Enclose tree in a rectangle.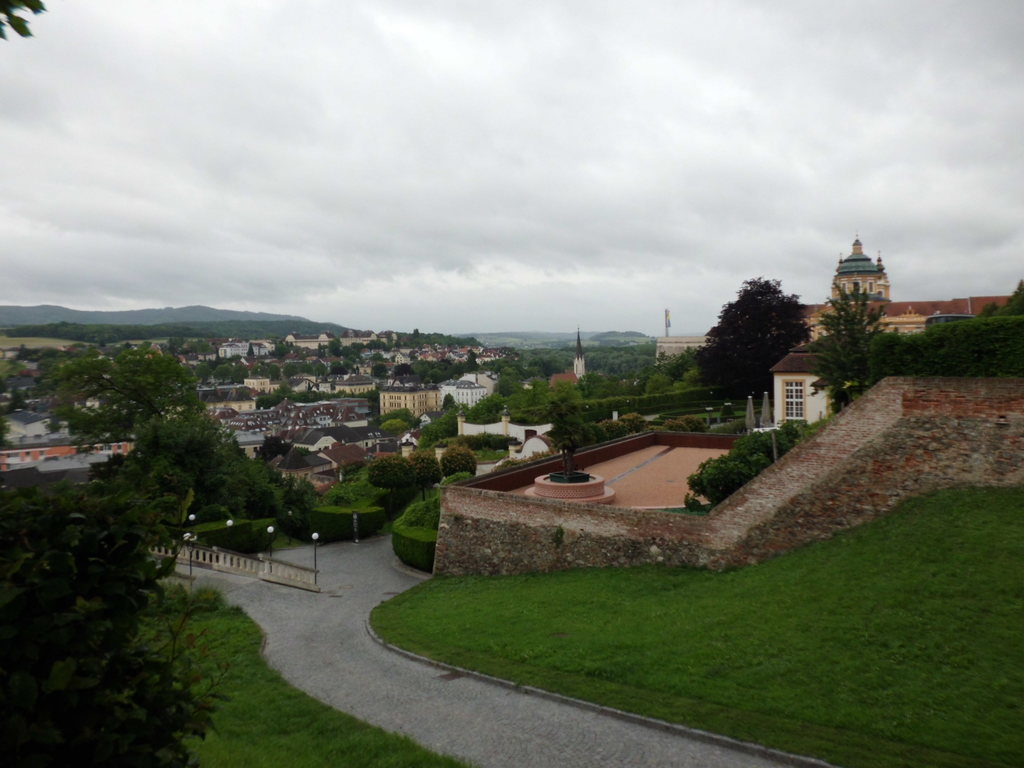
{"left": 708, "top": 256, "right": 823, "bottom": 399}.
